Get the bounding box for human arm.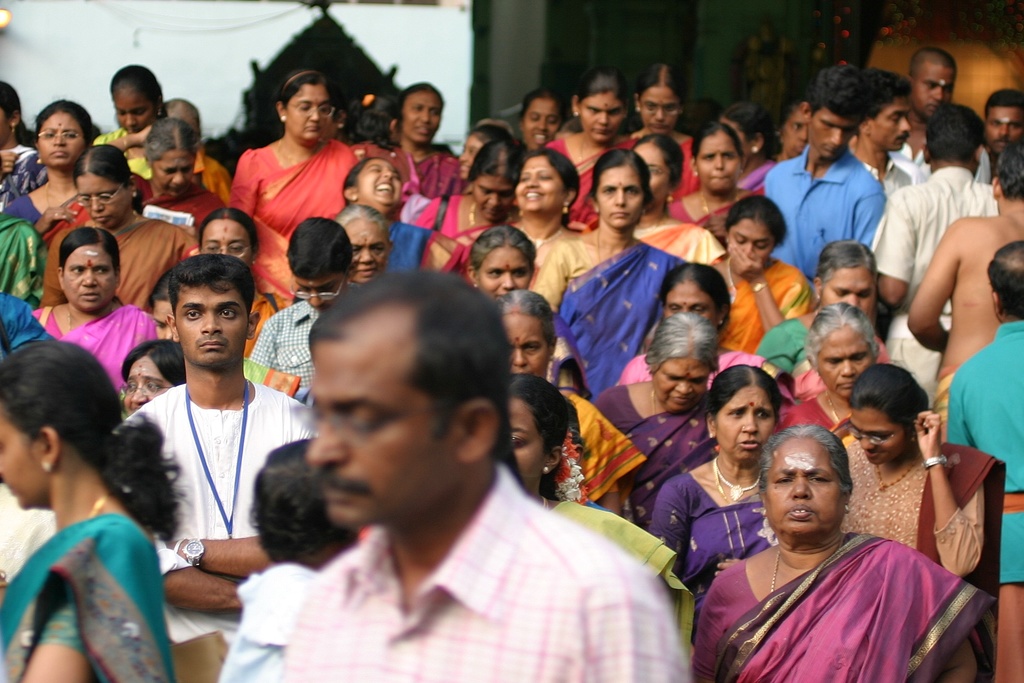
BBox(578, 403, 644, 520).
